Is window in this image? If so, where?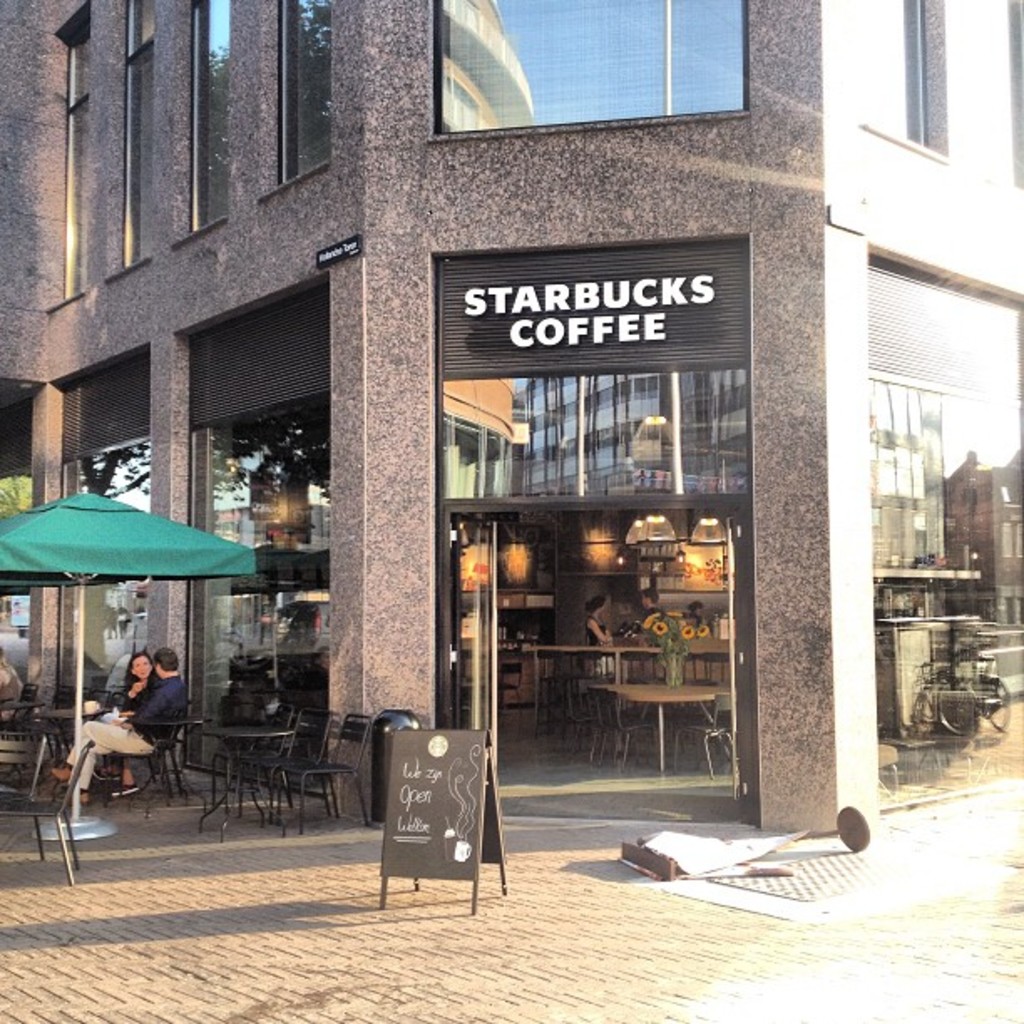
Yes, at select_region(120, 0, 161, 261).
